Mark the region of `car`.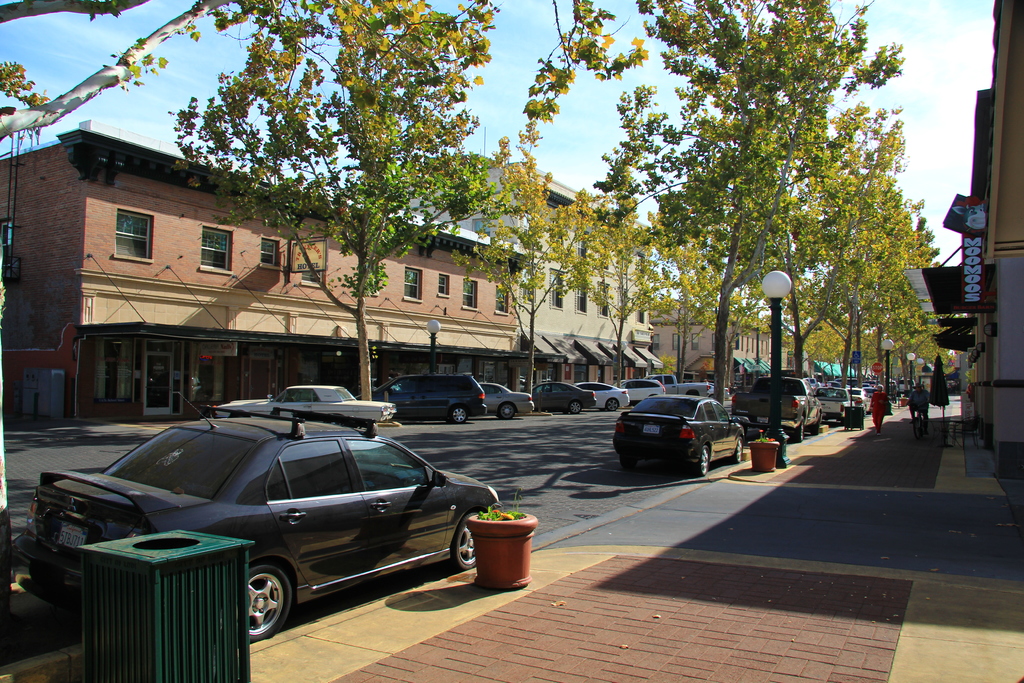
Region: l=213, t=380, r=398, b=423.
